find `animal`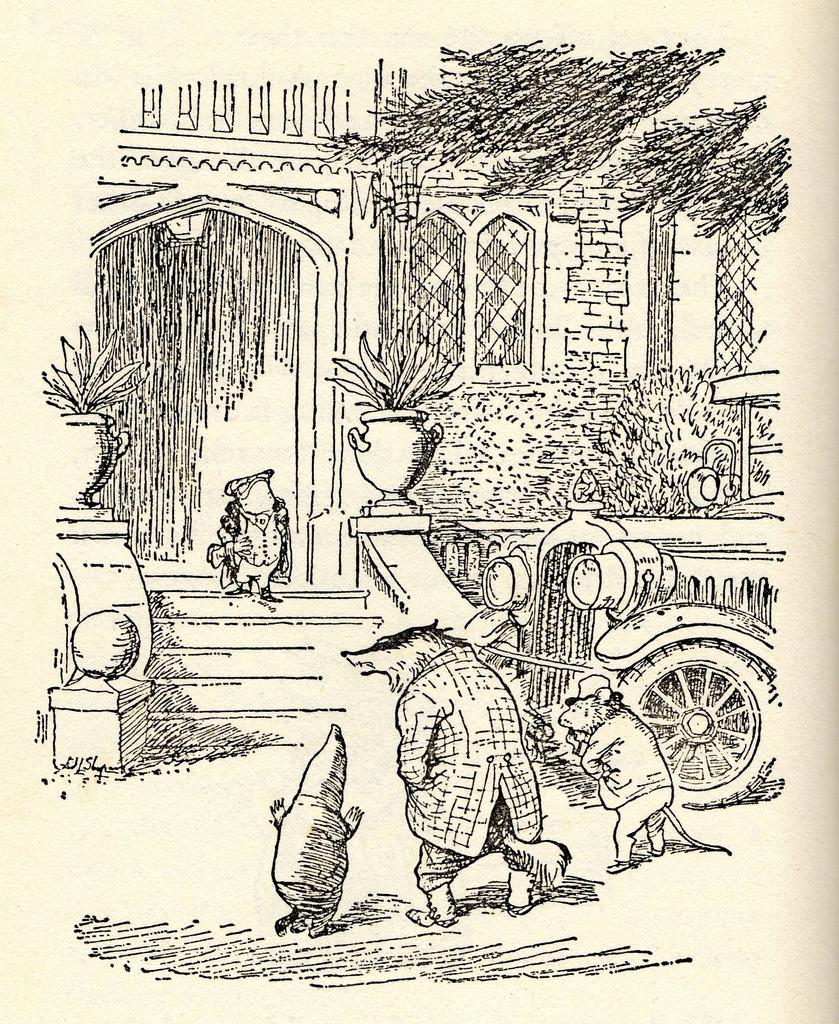
region(559, 669, 735, 875)
